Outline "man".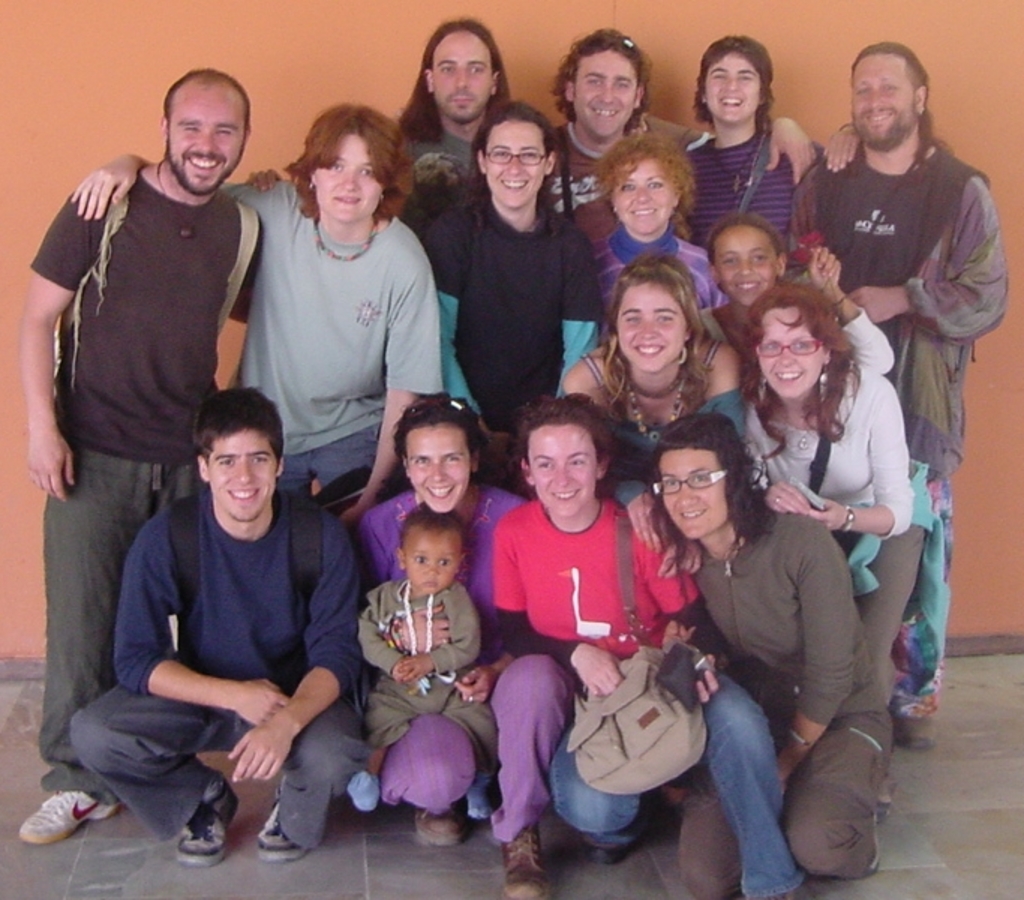
Outline: (391, 16, 516, 209).
